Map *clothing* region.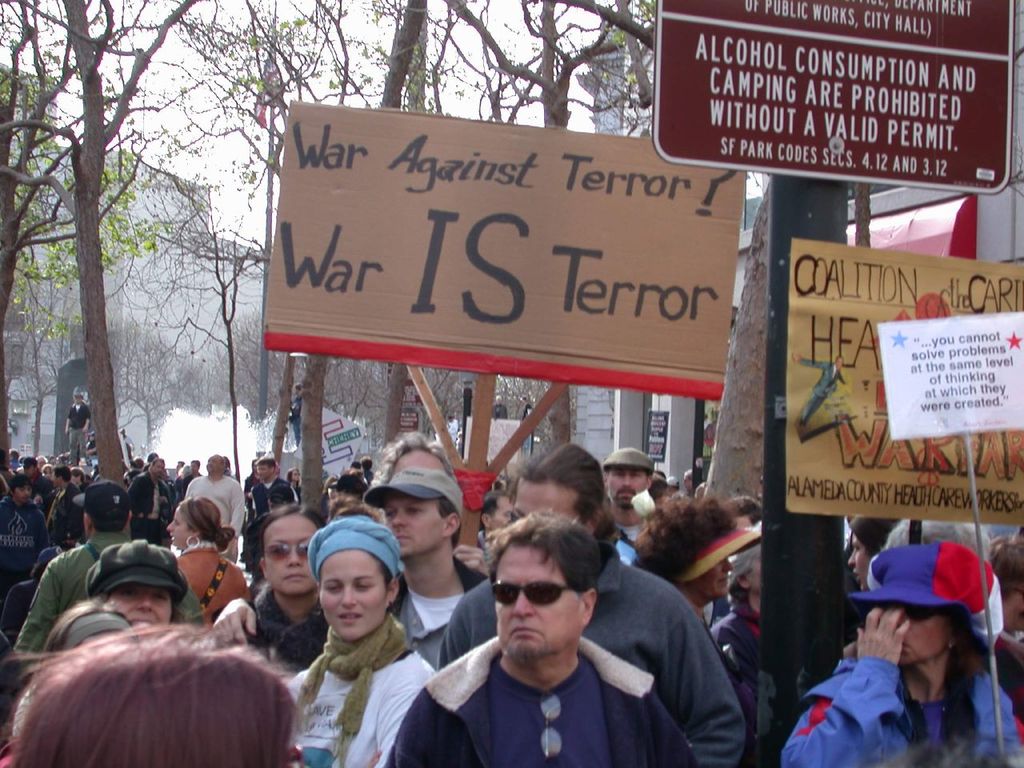
Mapped to {"left": 438, "top": 540, "right": 738, "bottom": 756}.
